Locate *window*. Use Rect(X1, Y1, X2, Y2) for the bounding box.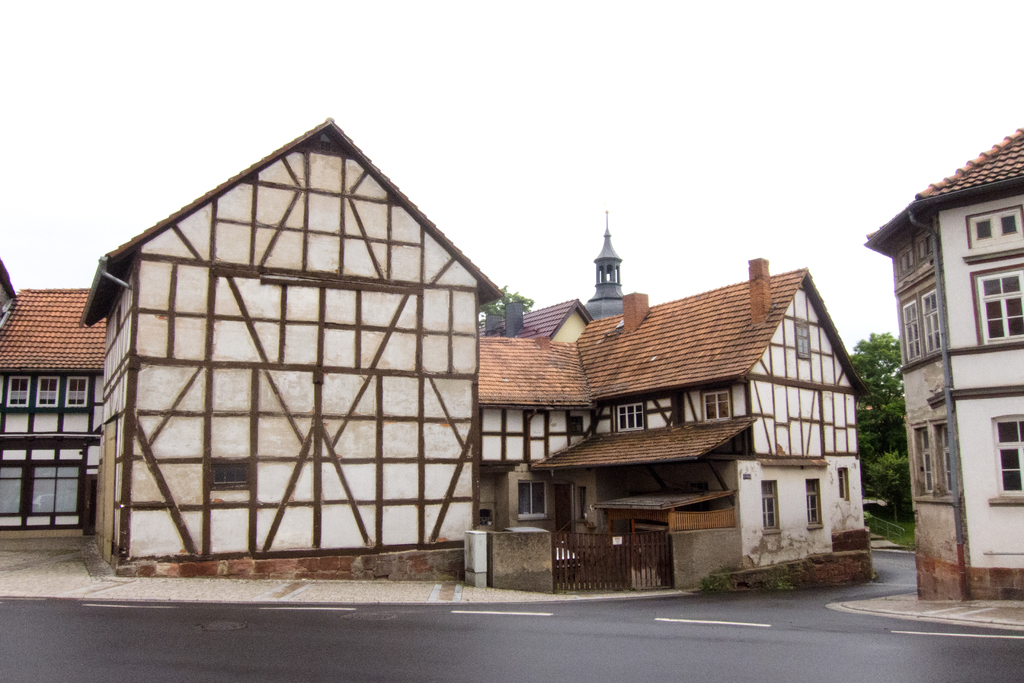
Rect(840, 463, 858, 500).
